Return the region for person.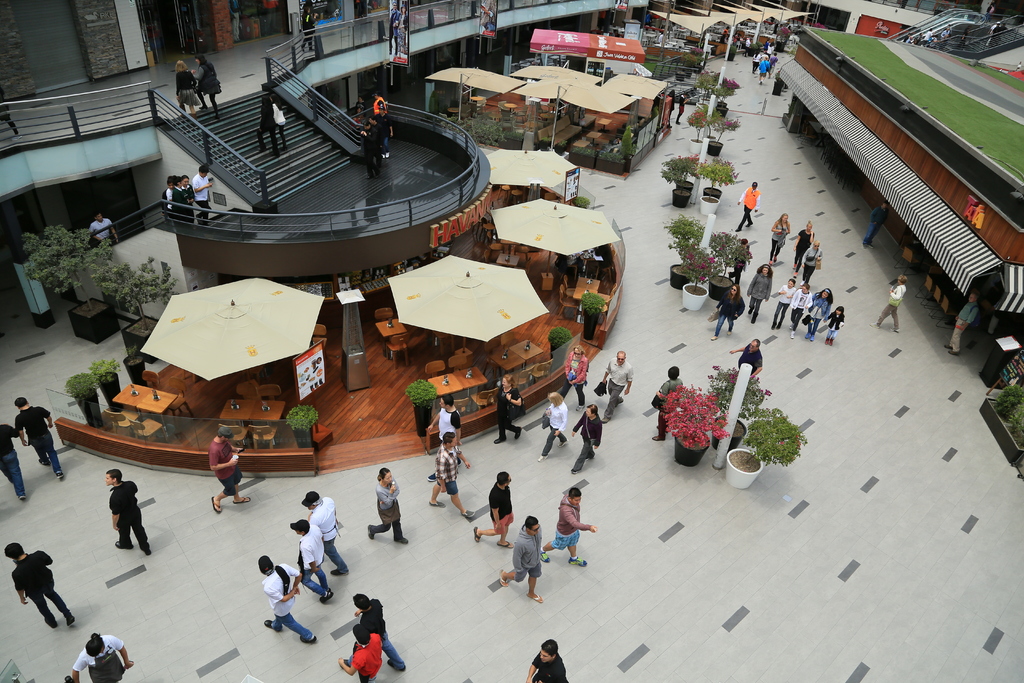
region(544, 484, 598, 570).
